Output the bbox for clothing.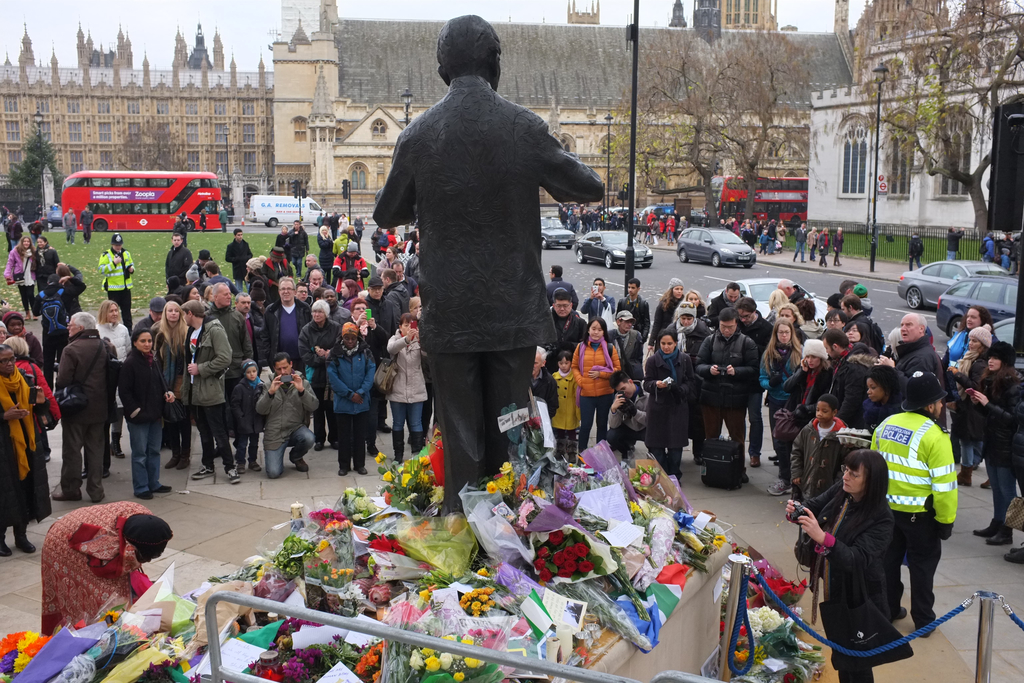
790:225:811:260.
